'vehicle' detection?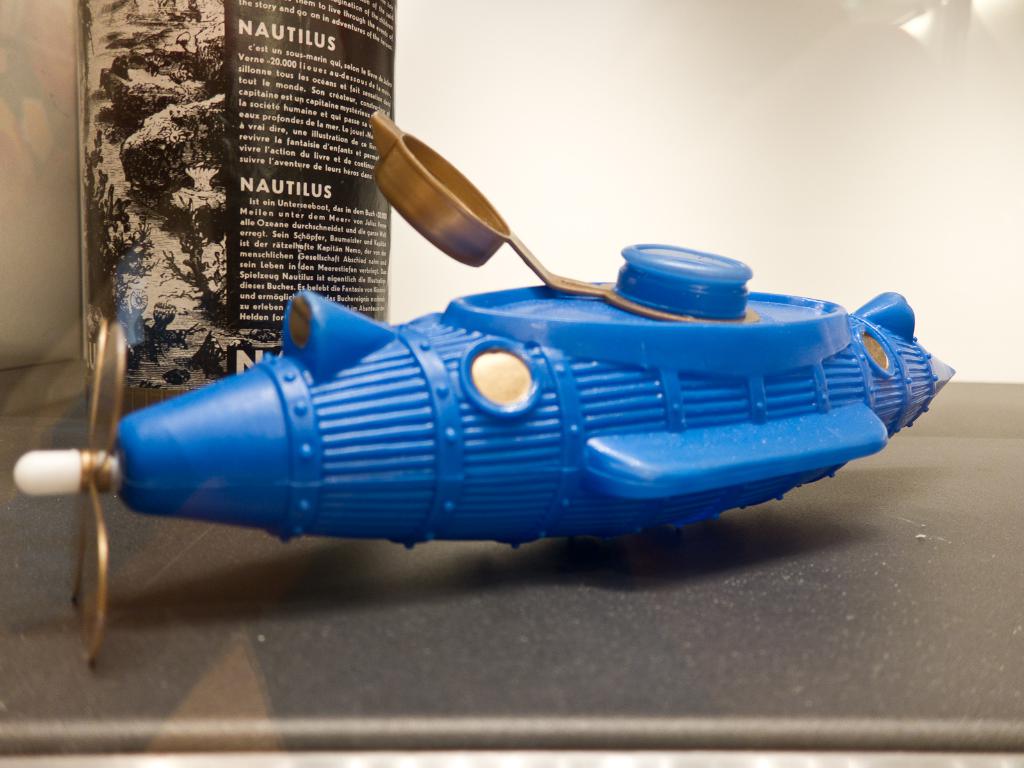
box(13, 105, 957, 664)
